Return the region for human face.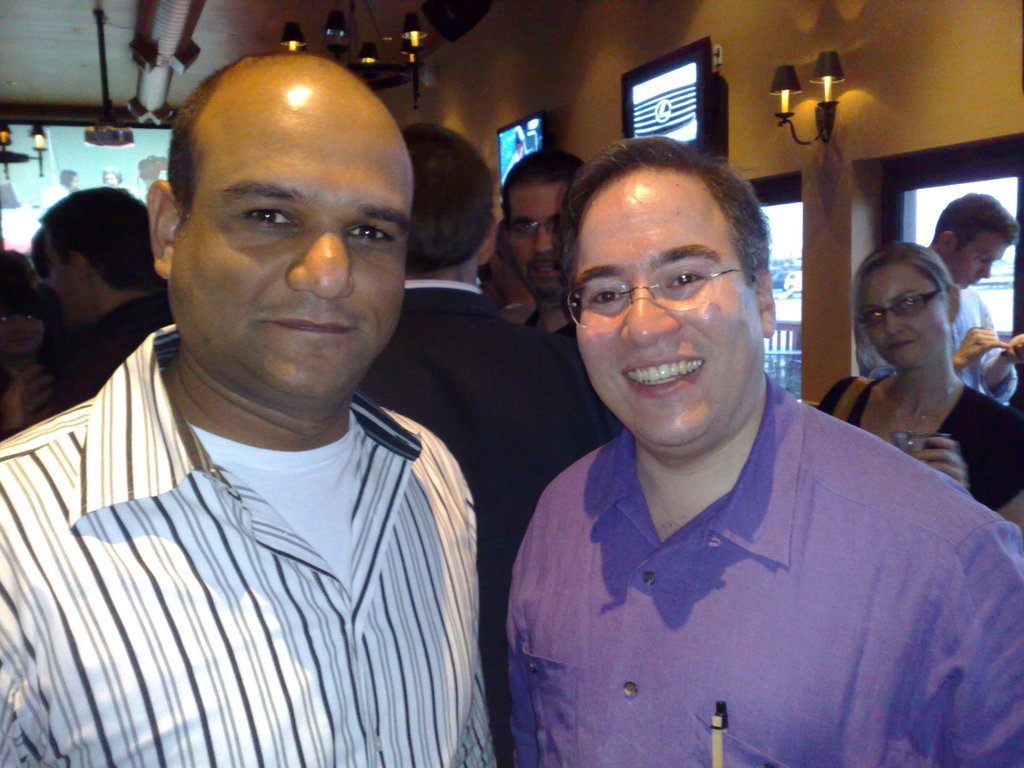
BBox(955, 252, 1006, 291).
